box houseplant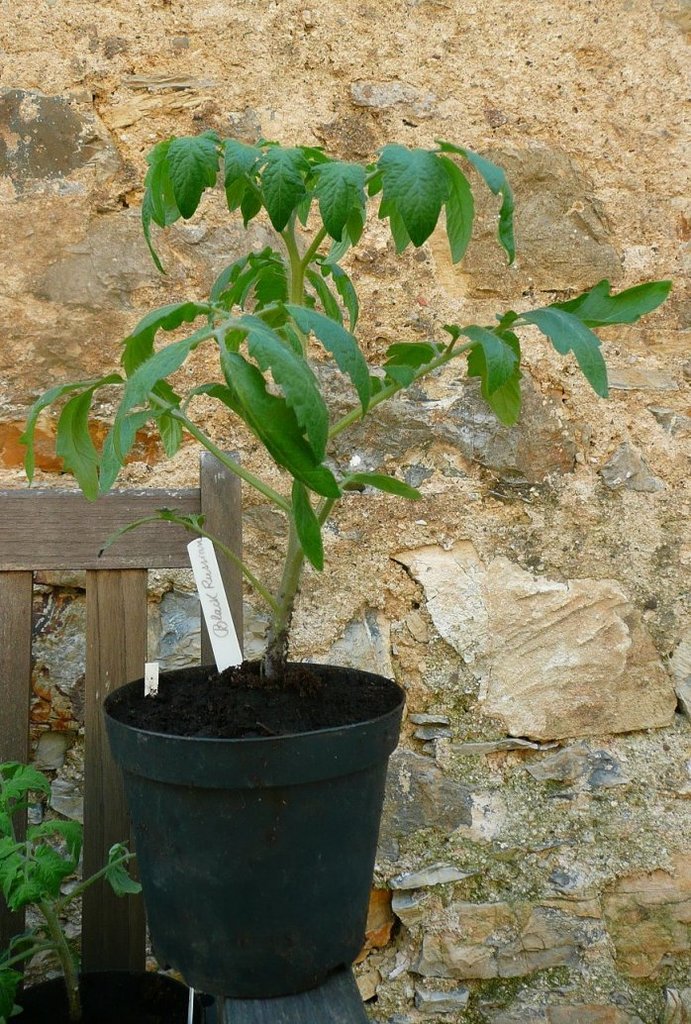
bbox(20, 136, 690, 1013)
